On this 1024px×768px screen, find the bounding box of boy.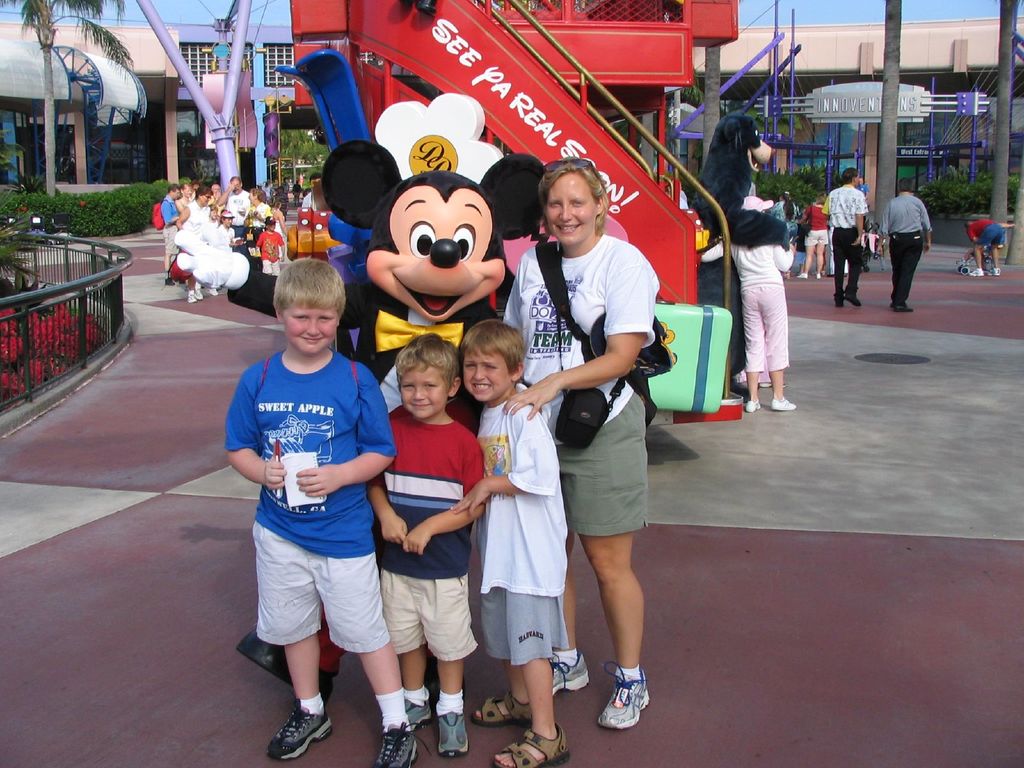
Bounding box: 217, 253, 399, 757.
